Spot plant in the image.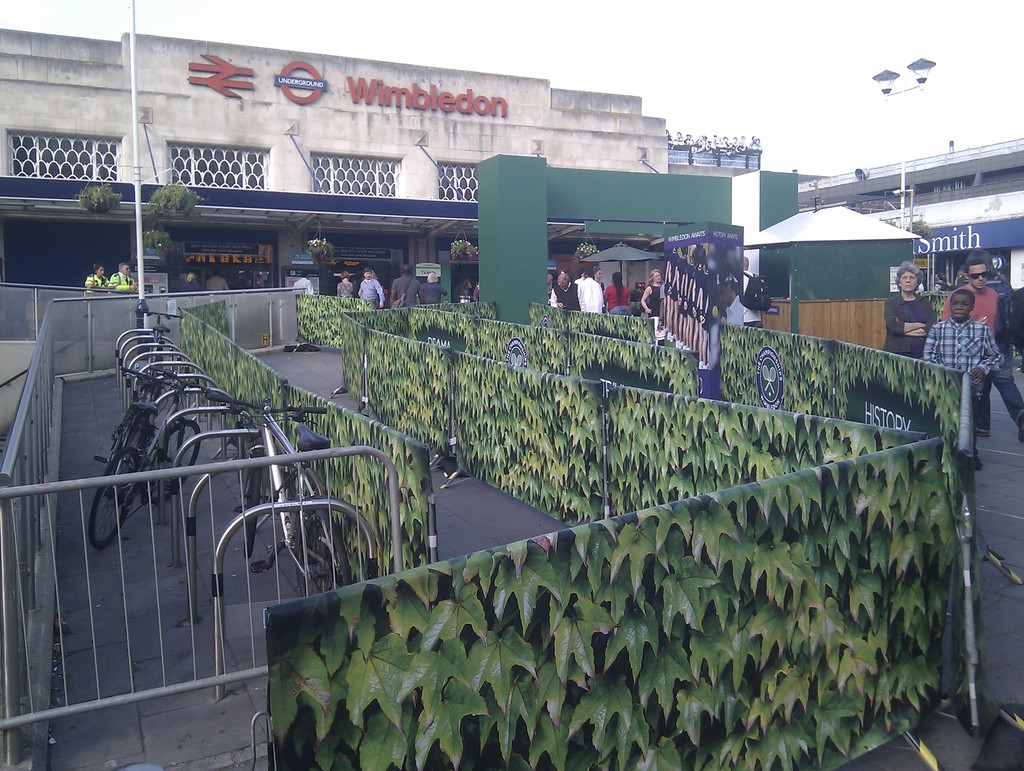
plant found at select_region(447, 229, 472, 261).
